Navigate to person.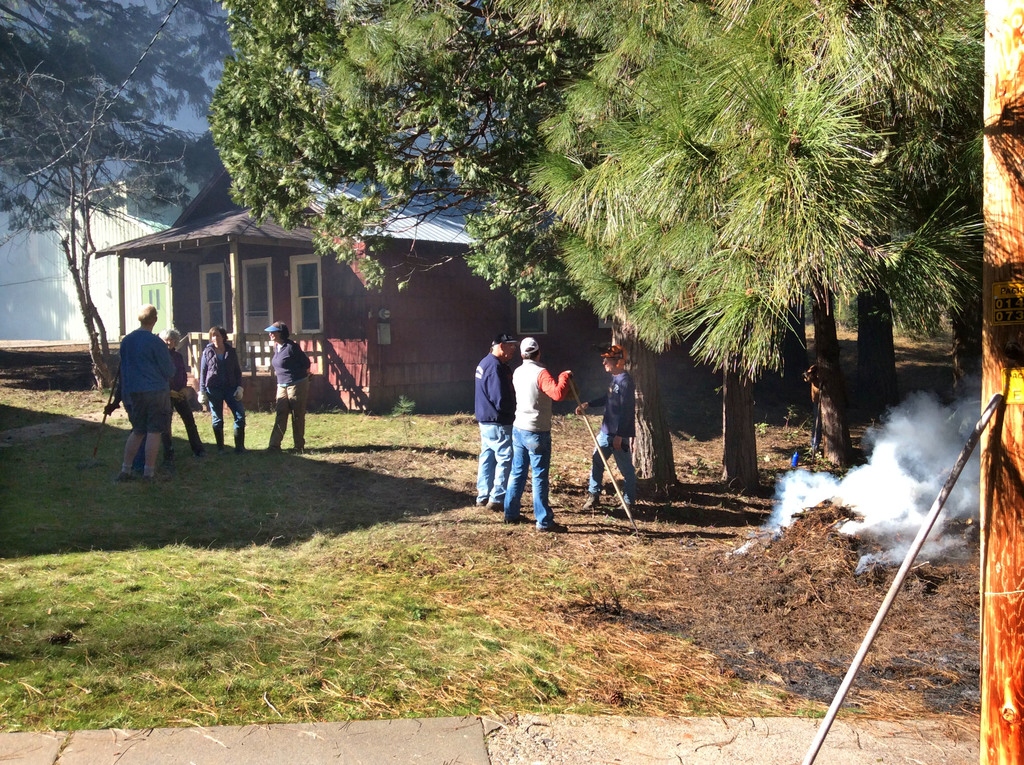
Navigation target: box=[498, 336, 575, 533].
